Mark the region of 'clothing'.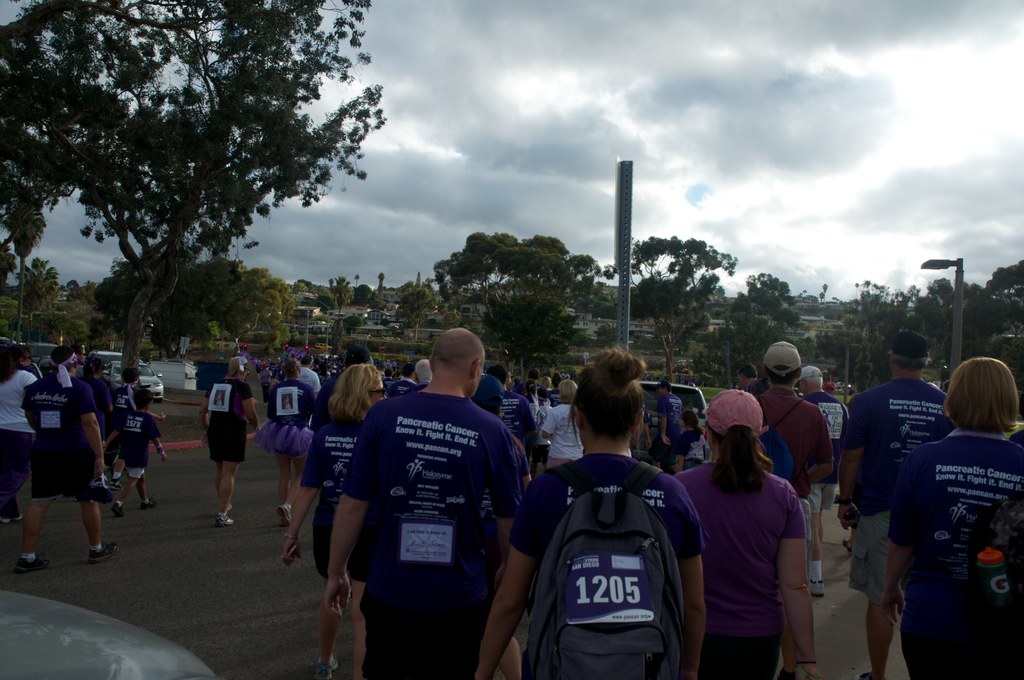
Region: [x1=888, y1=437, x2=1023, y2=675].
